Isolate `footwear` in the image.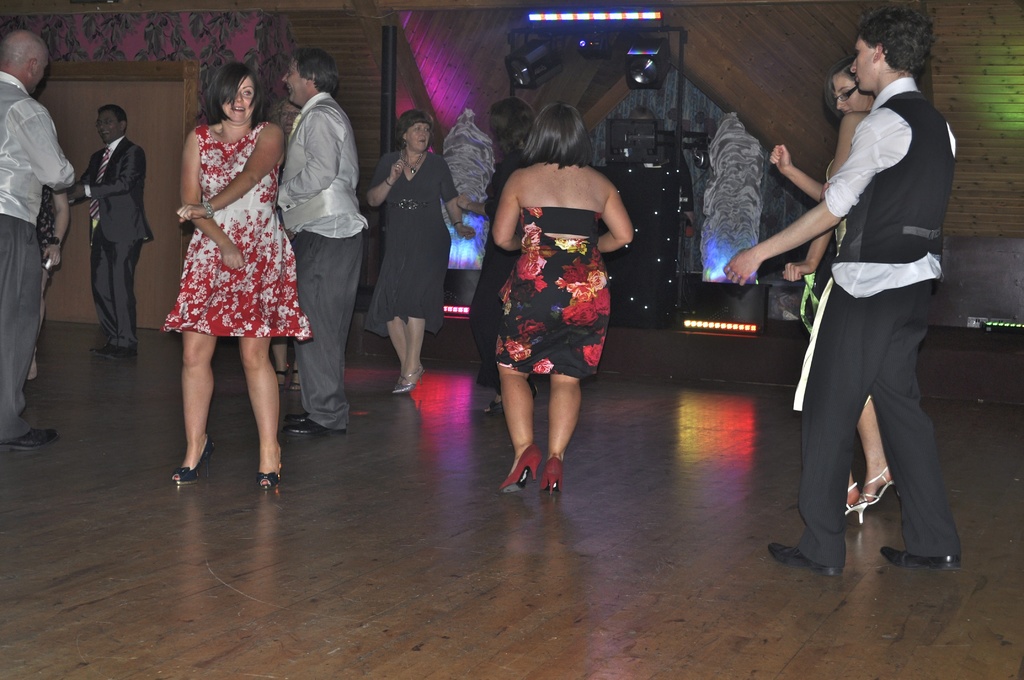
Isolated region: box=[768, 545, 840, 579].
